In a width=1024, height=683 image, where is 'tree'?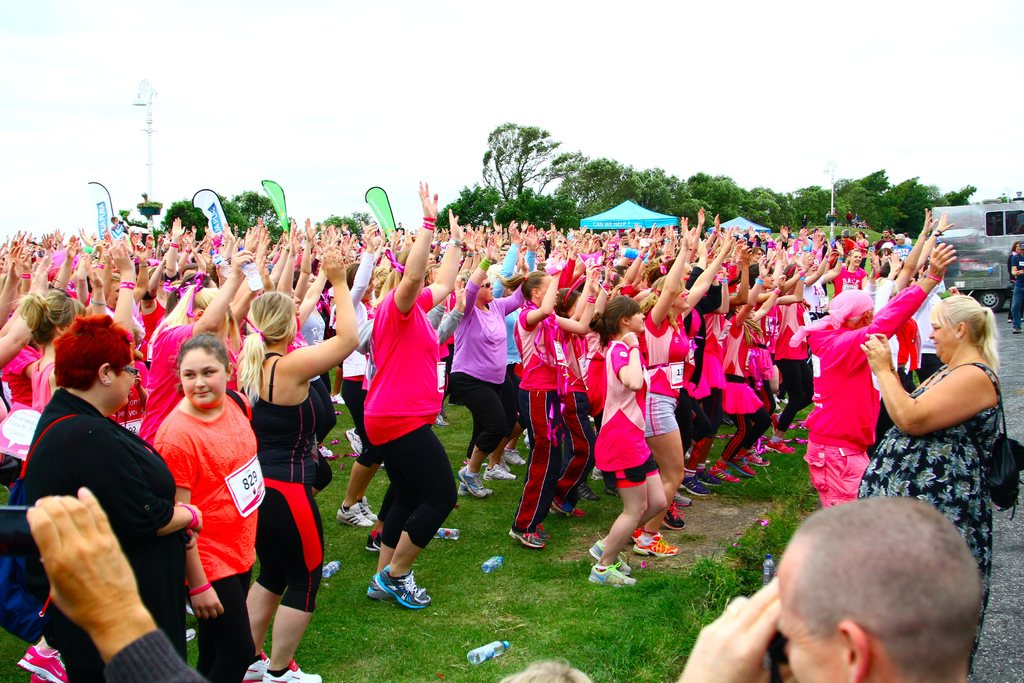
bbox(890, 183, 961, 229).
